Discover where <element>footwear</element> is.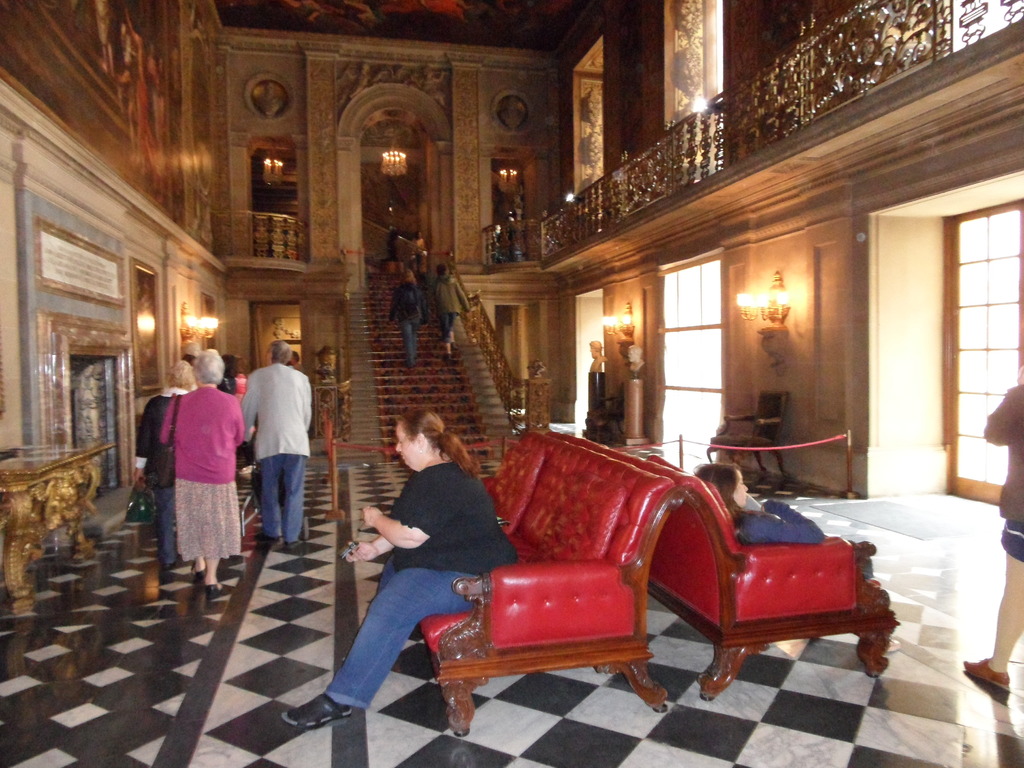
Discovered at region(200, 582, 229, 598).
